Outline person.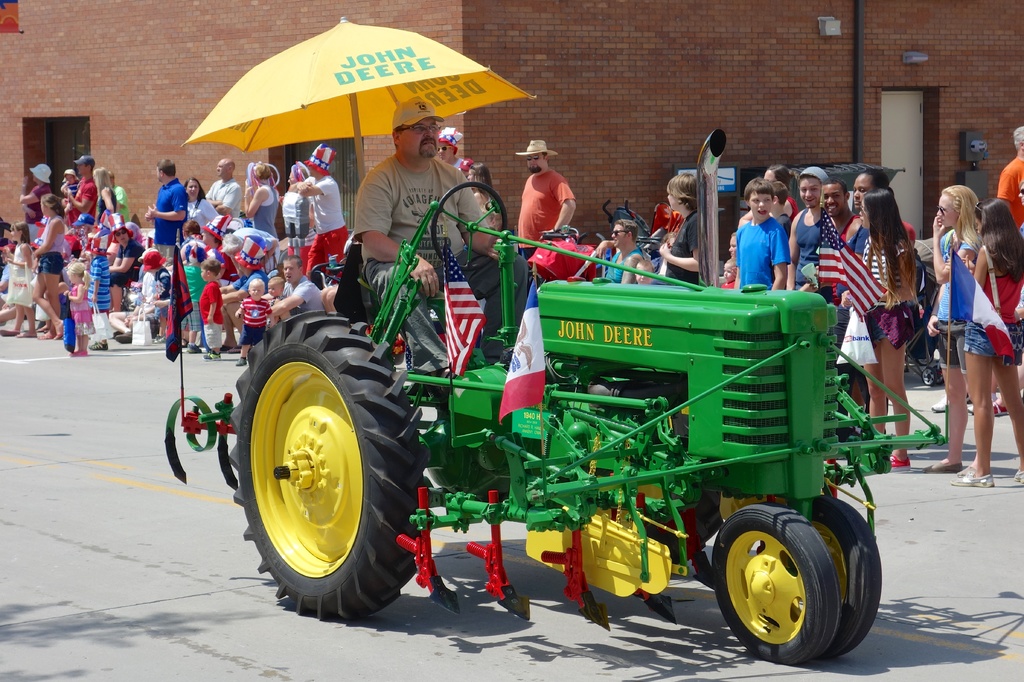
Outline: l=590, t=210, r=643, b=287.
